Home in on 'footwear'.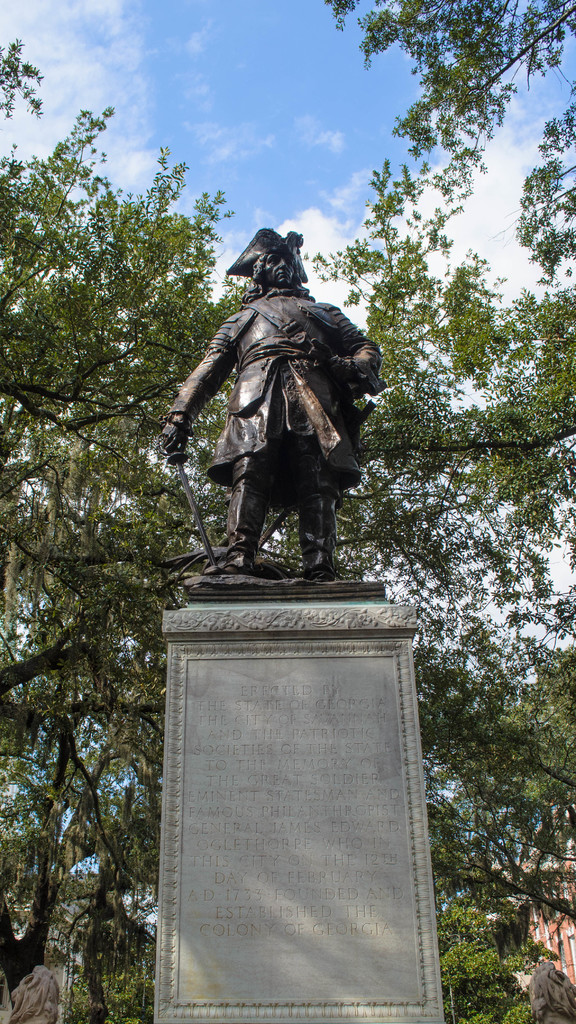
Homed in at box=[202, 551, 258, 577].
